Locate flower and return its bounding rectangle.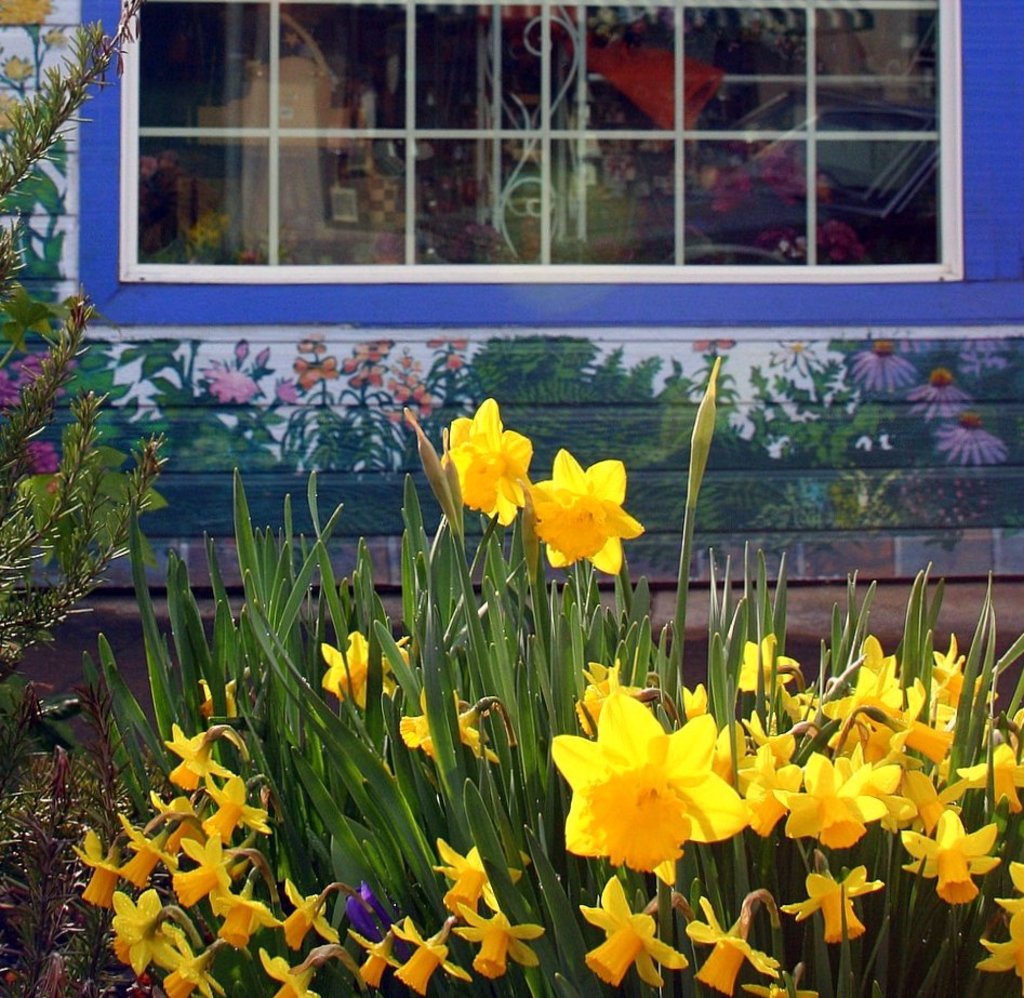
bbox=[349, 916, 408, 985].
